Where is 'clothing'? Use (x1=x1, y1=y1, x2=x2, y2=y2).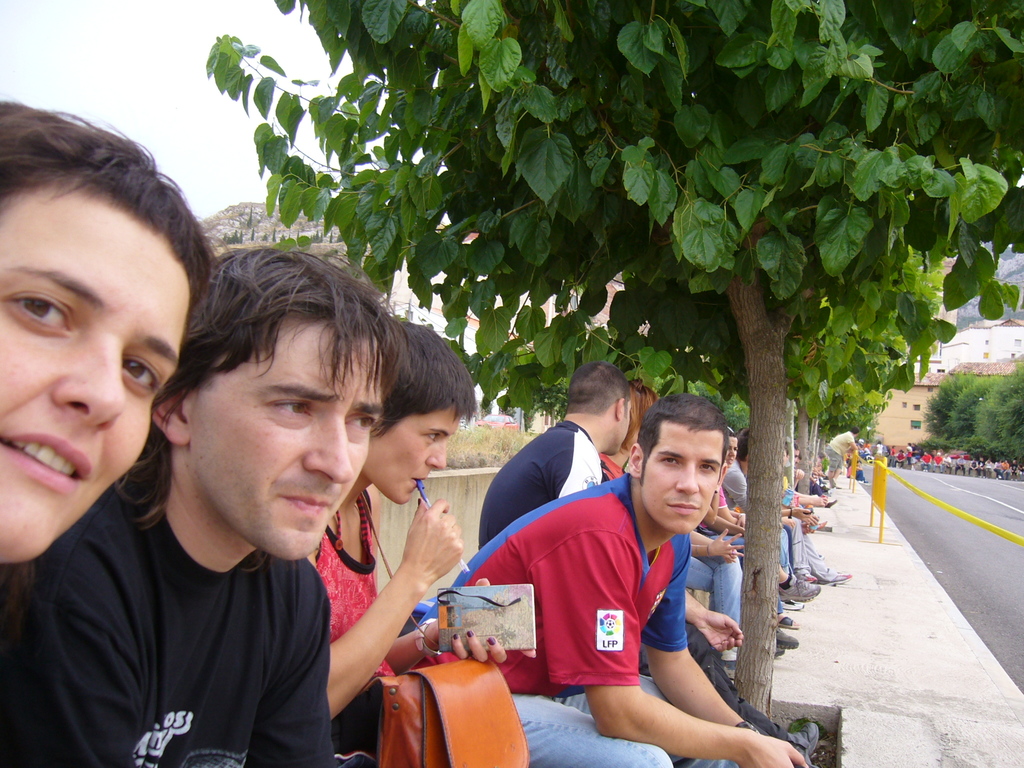
(x1=784, y1=516, x2=816, y2=580).
